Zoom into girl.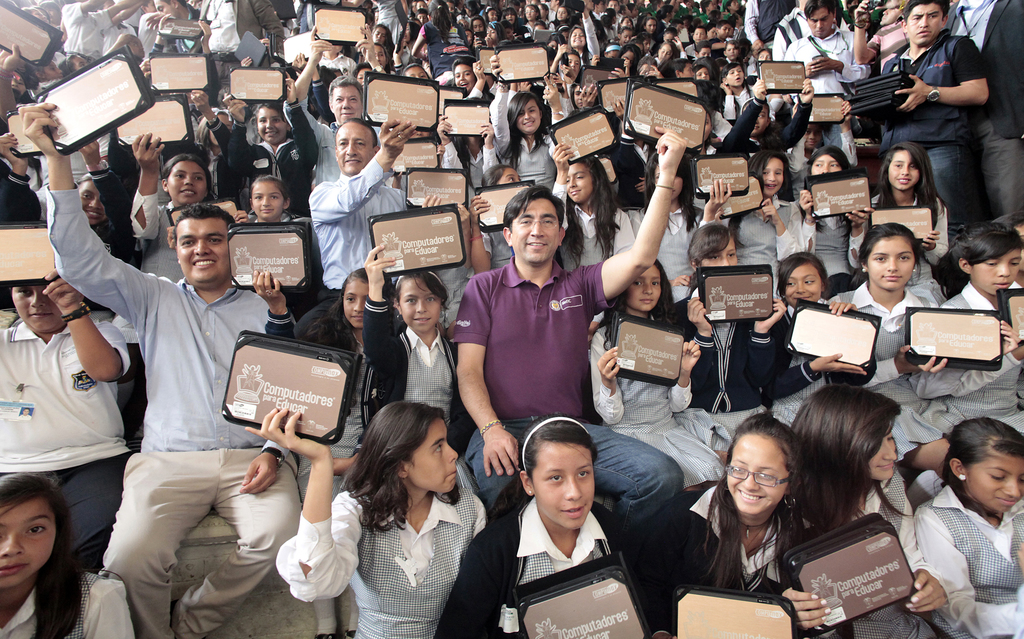
Zoom target: locate(787, 136, 868, 293).
